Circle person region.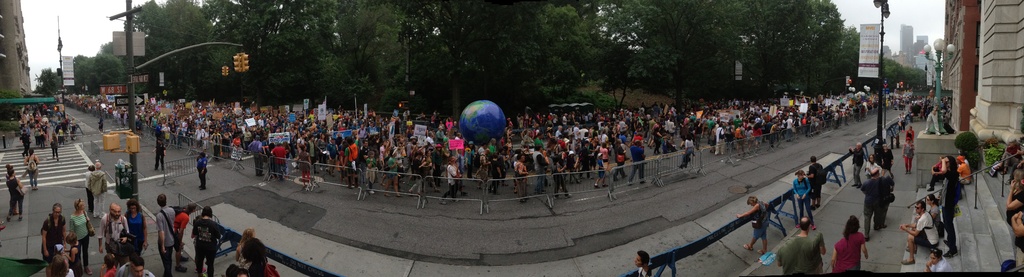
Region: box=[344, 135, 359, 188].
